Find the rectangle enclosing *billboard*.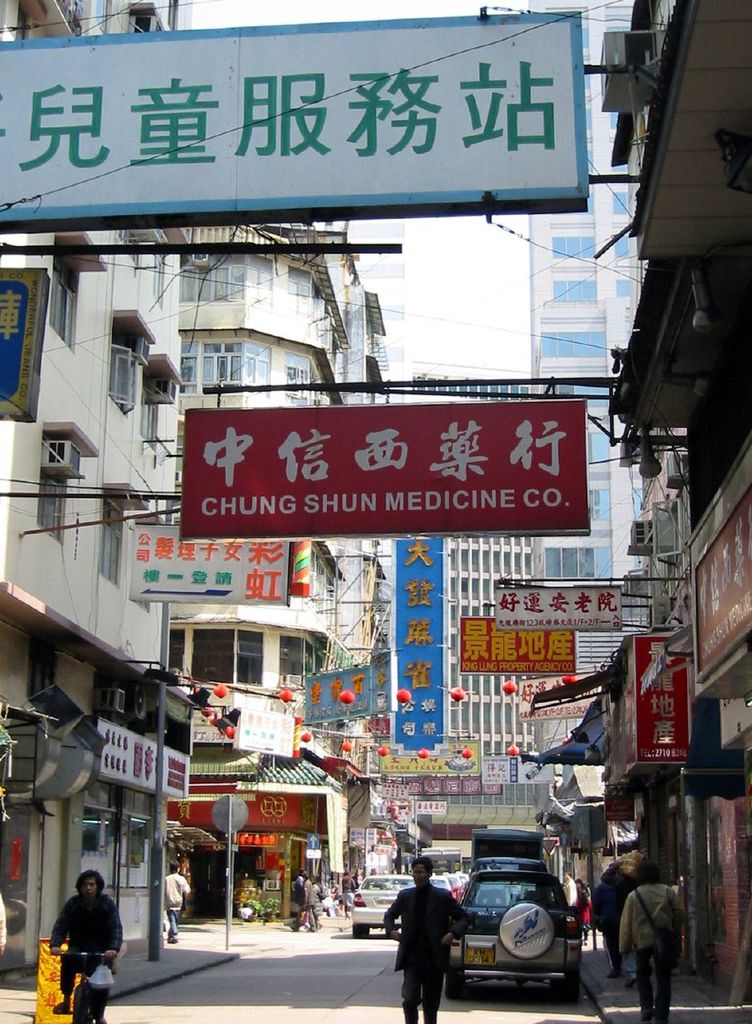
crop(85, 722, 192, 807).
